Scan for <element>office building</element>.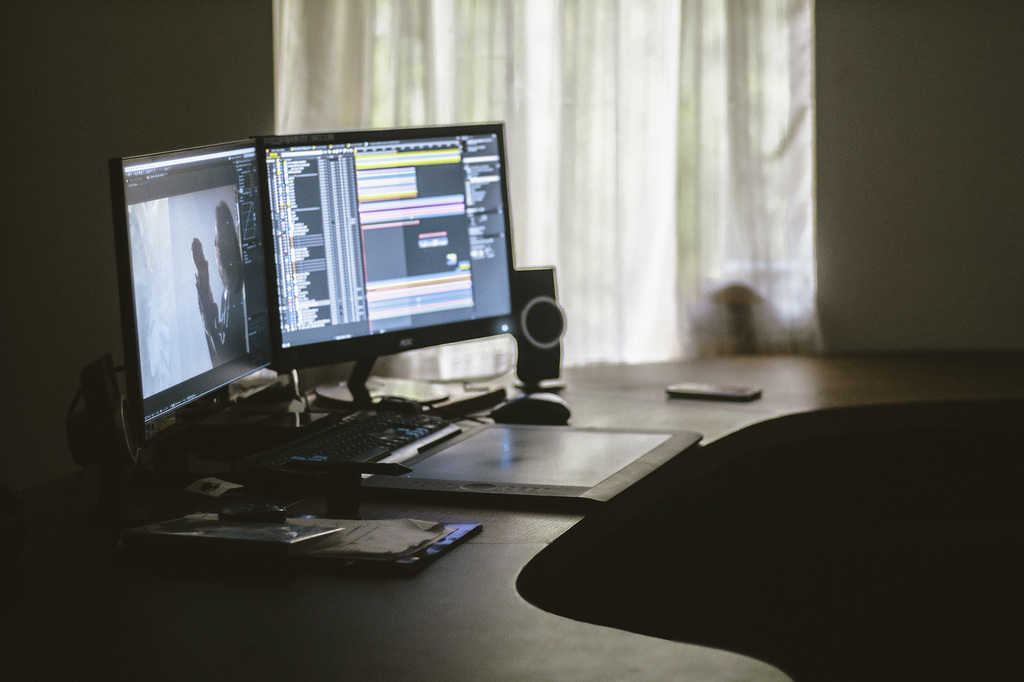
Scan result: box=[43, 26, 1004, 681].
